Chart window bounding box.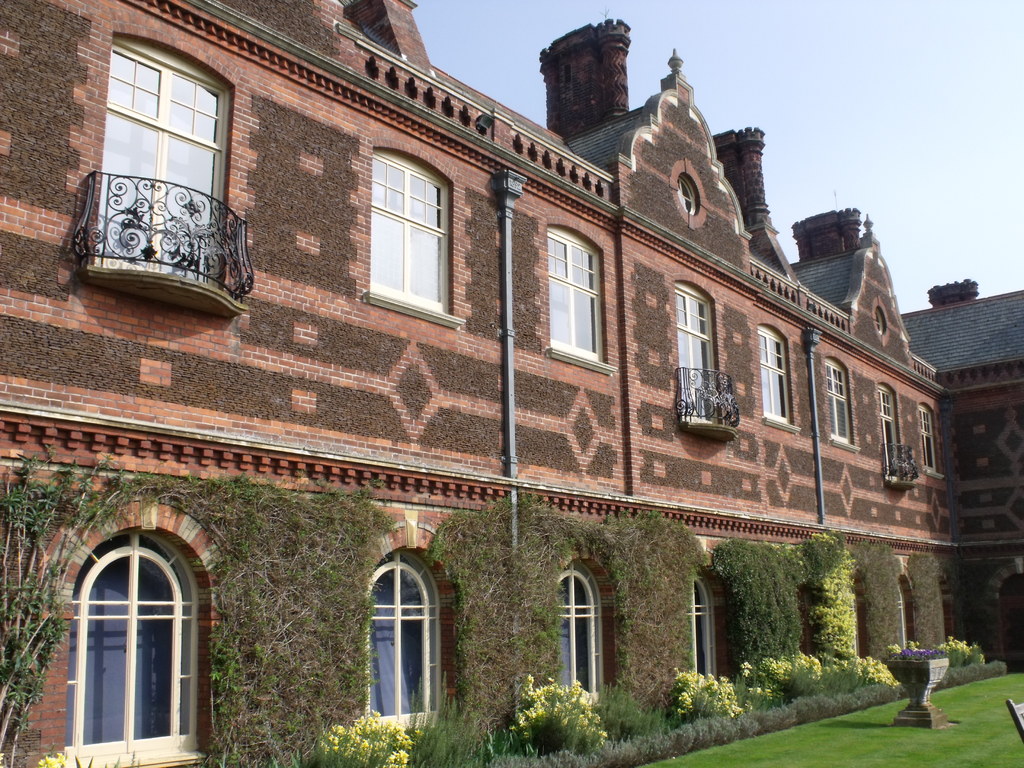
Charted: [left=752, top=323, right=794, bottom=434].
